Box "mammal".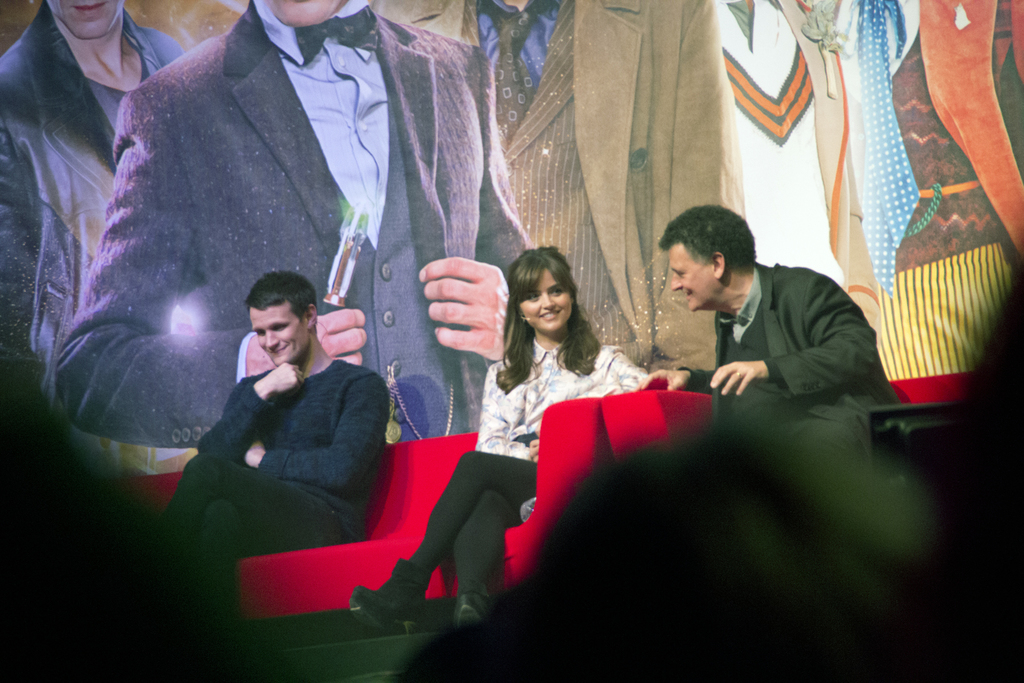
BBox(345, 238, 649, 634).
